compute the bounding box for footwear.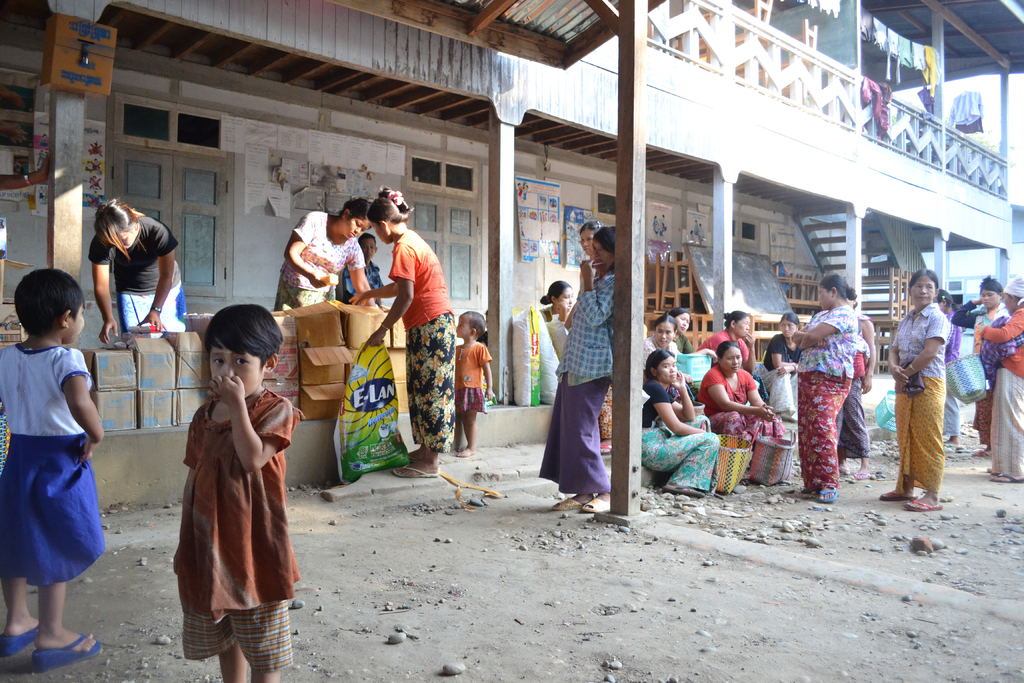
bbox(394, 462, 435, 484).
